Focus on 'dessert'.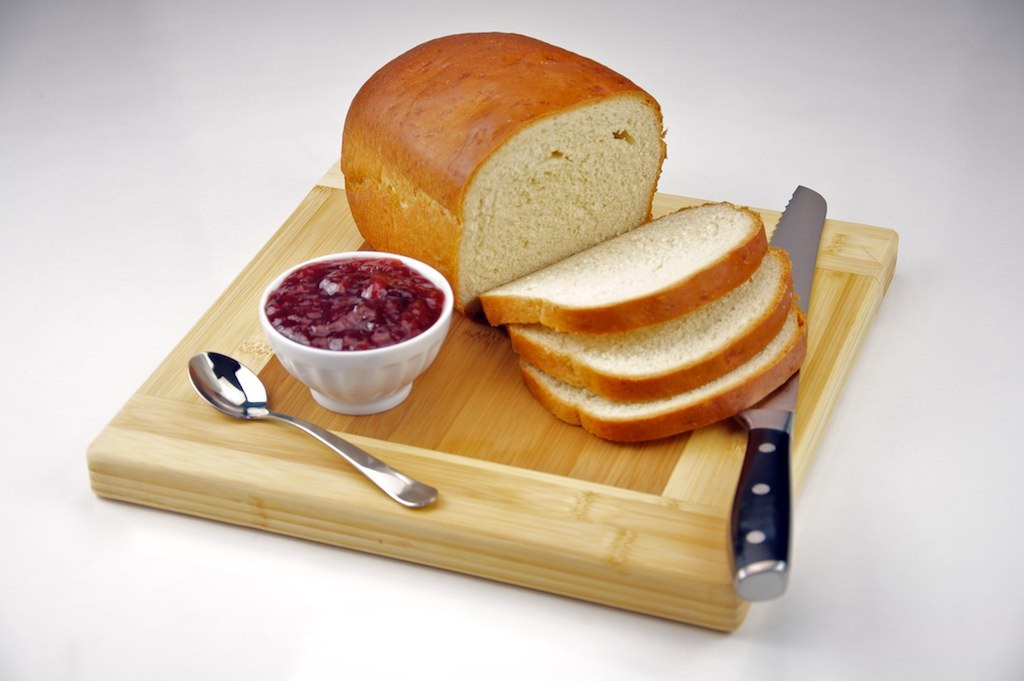
Focused at region(470, 209, 812, 442).
